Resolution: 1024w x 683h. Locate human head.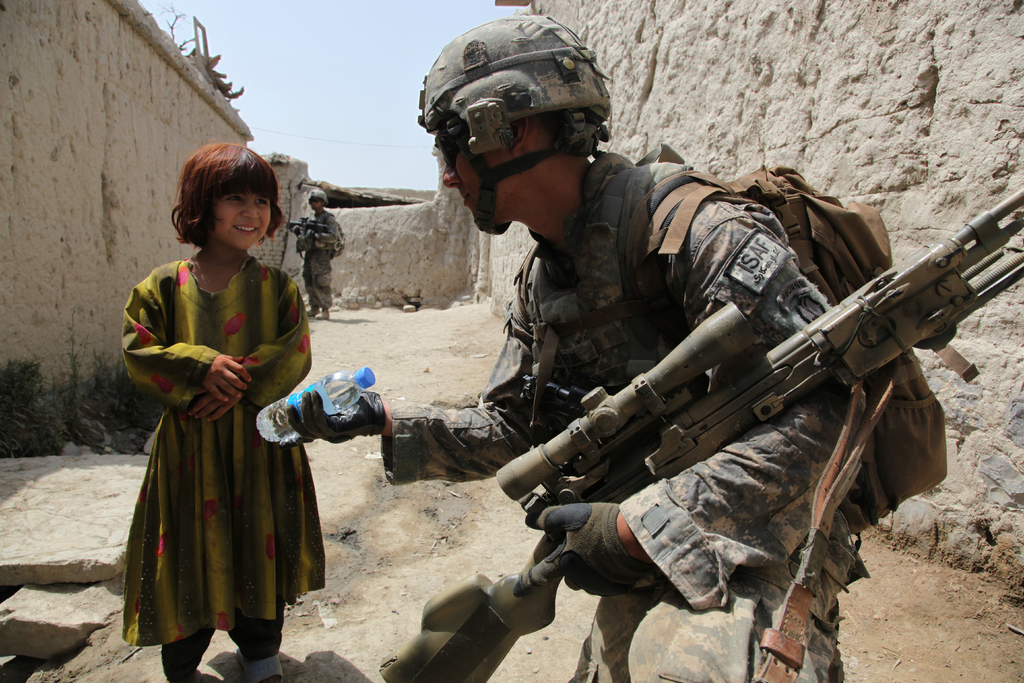
locate(176, 142, 276, 252).
